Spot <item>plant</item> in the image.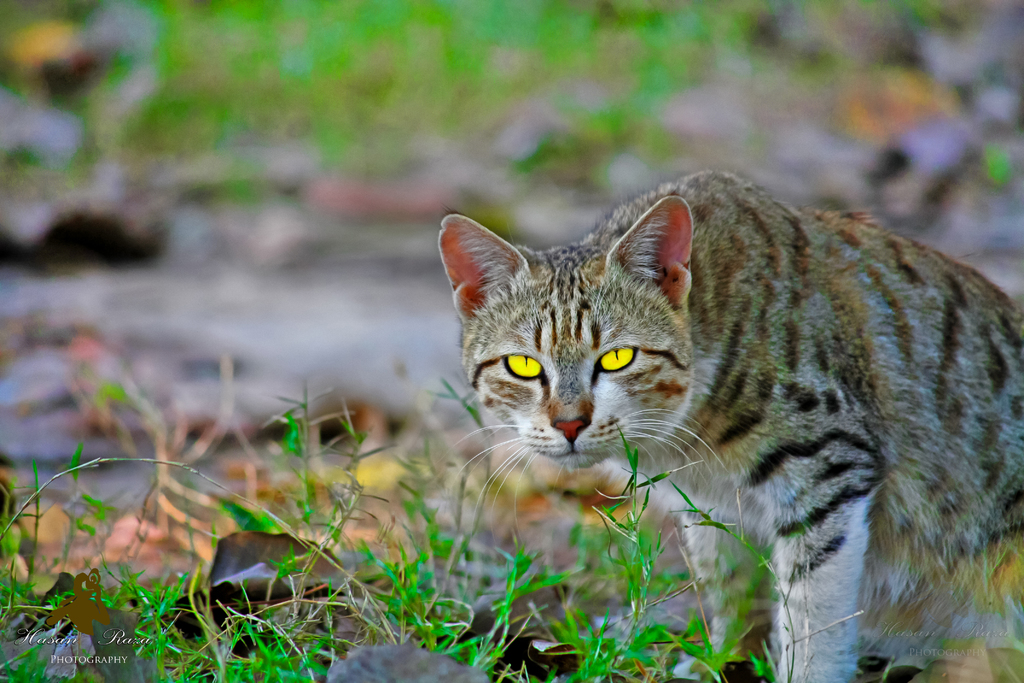
<item>plant</item> found at (591,422,702,668).
